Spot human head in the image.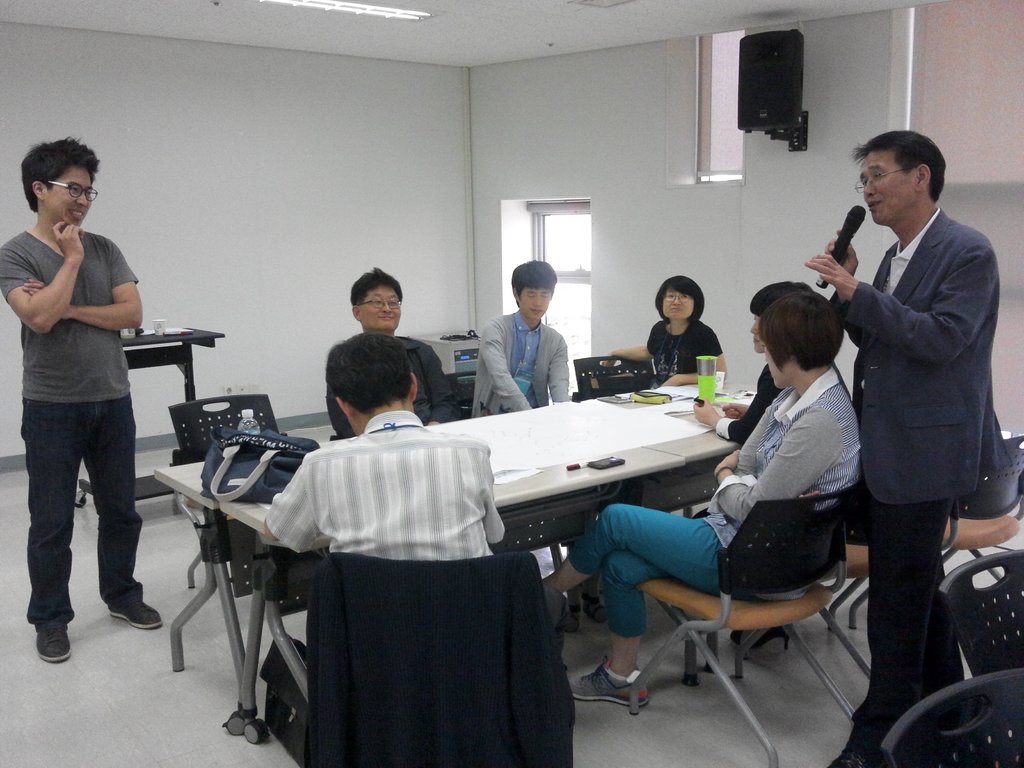
human head found at select_region(511, 258, 557, 325).
